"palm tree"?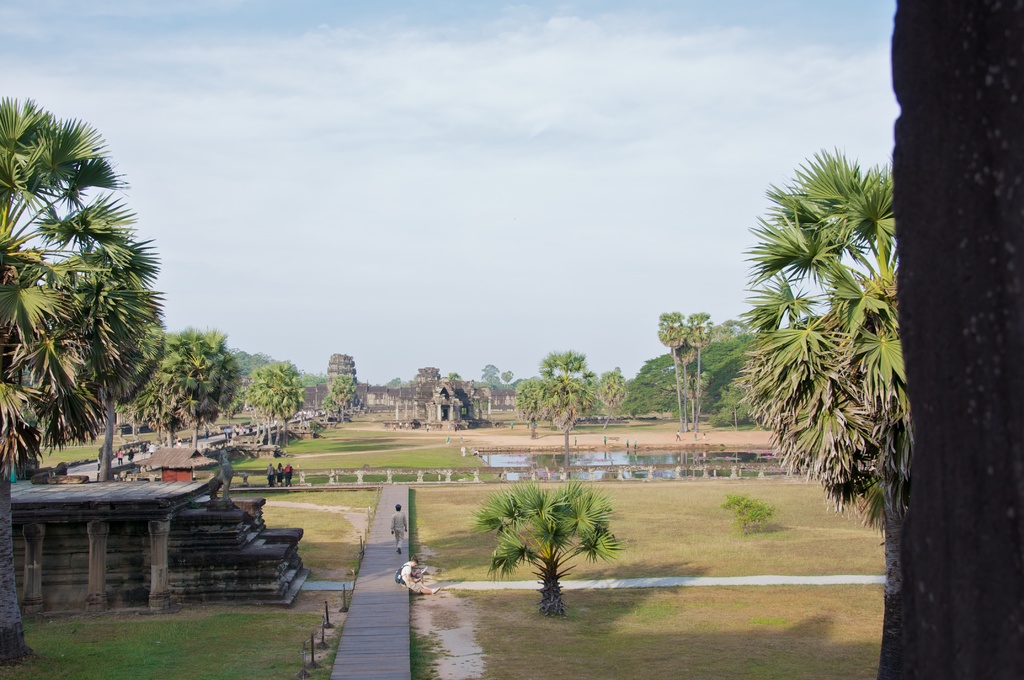
bbox=(752, 155, 909, 496)
